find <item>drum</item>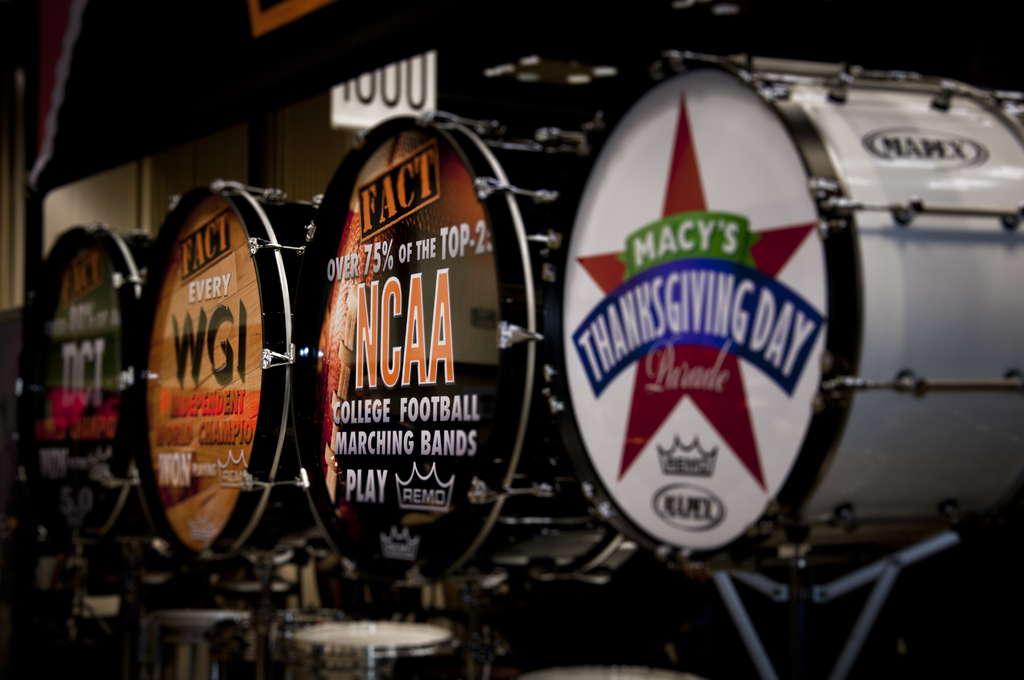
bbox=[13, 220, 153, 564]
